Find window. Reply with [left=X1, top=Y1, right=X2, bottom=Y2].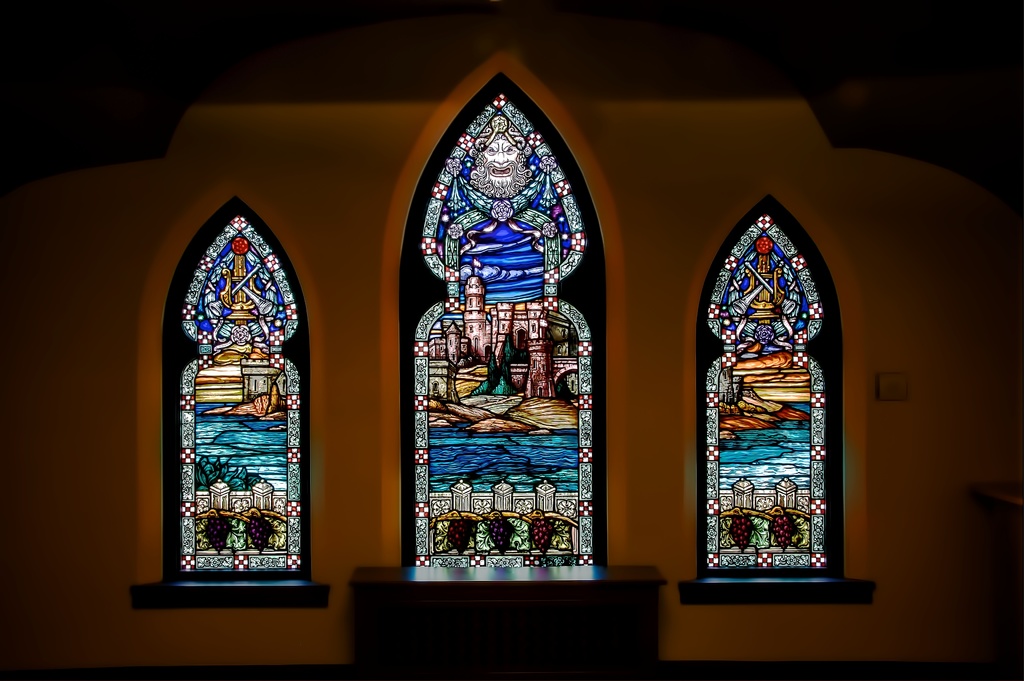
[left=683, top=192, right=874, bottom=609].
